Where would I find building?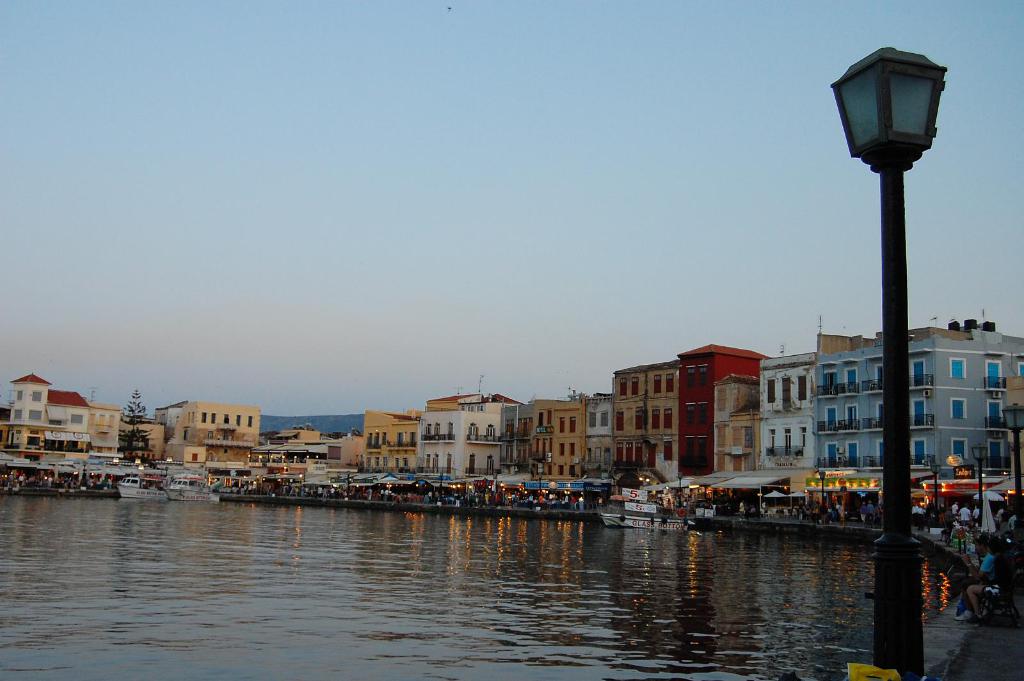
At <region>524, 395, 586, 482</region>.
